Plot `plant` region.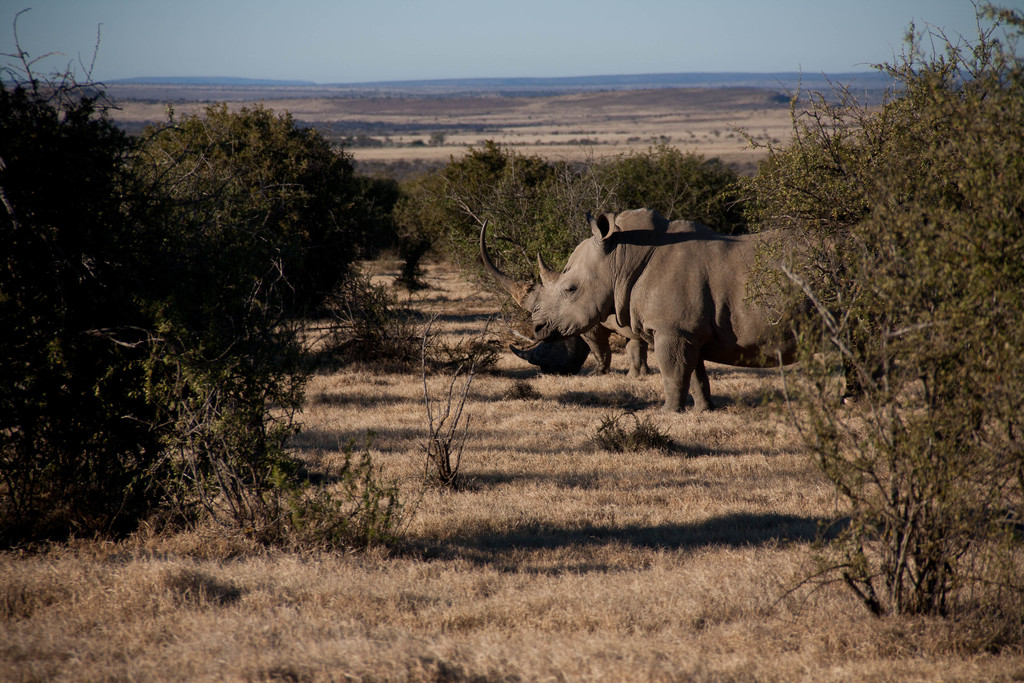
Plotted at select_region(465, 154, 628, 318).
